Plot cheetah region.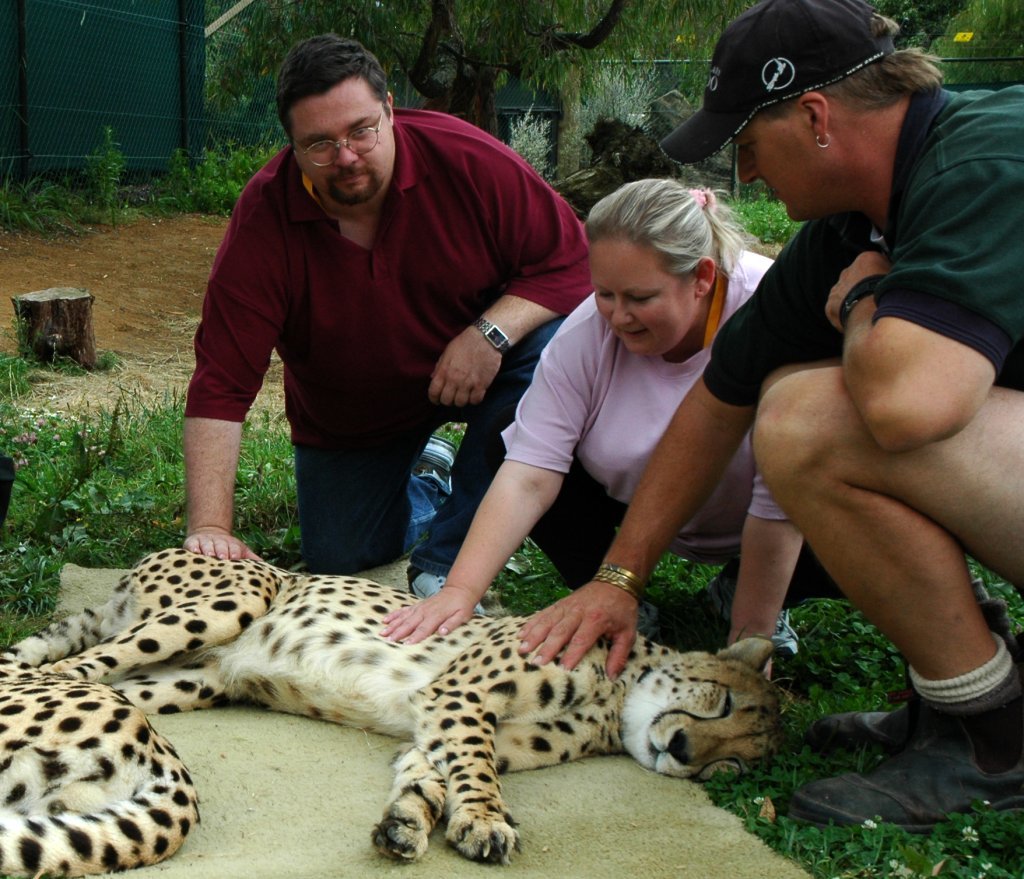
Plotted at <region>0, 675, 208, 872</region>.
